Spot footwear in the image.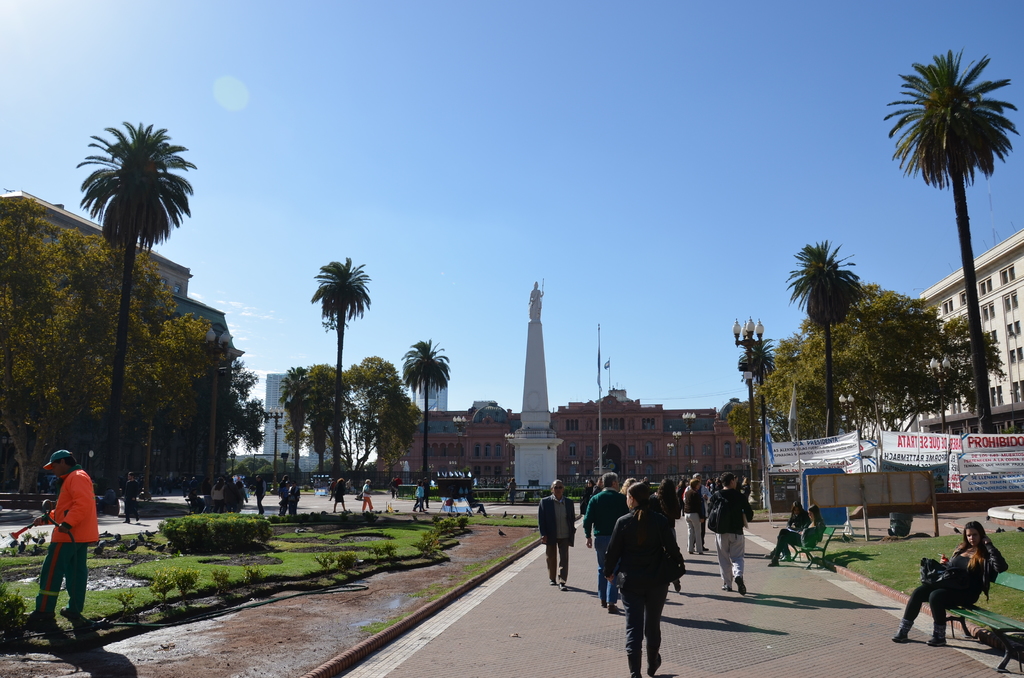
footwear found at rect(261, 511, 266, 517).
